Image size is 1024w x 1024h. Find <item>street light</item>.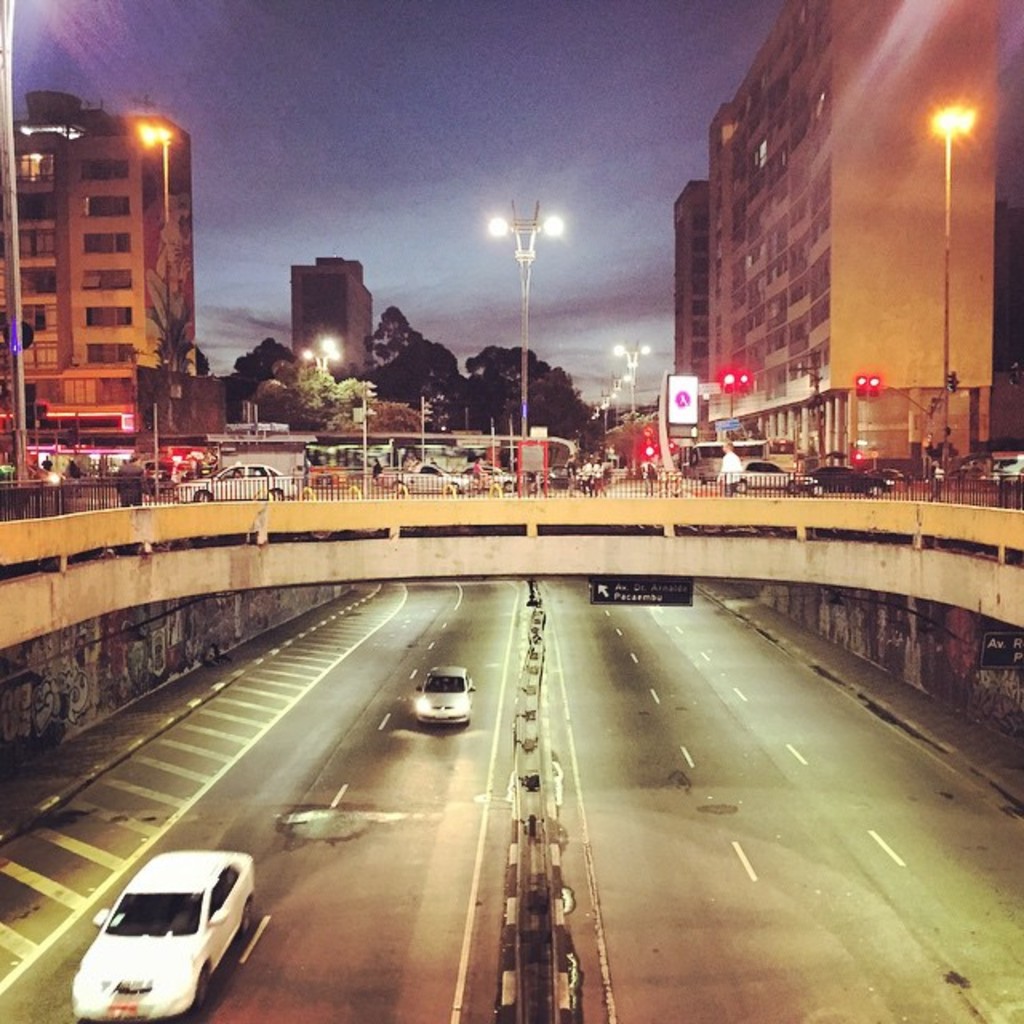
(131,120,184,232).
